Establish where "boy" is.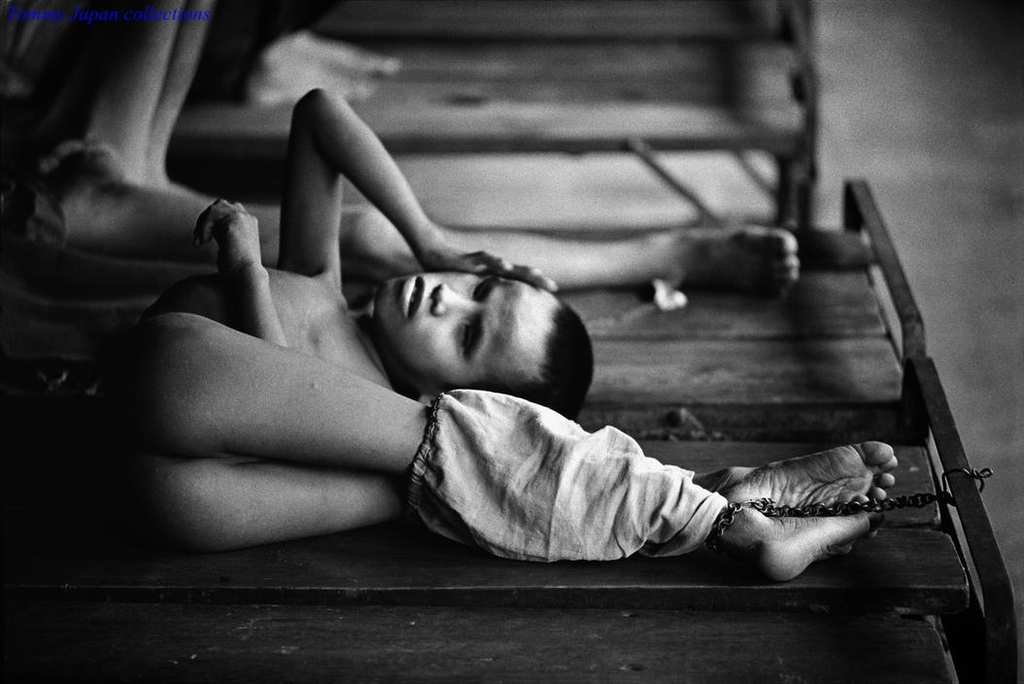
Established at bbox(125, 84, 900, 594).
